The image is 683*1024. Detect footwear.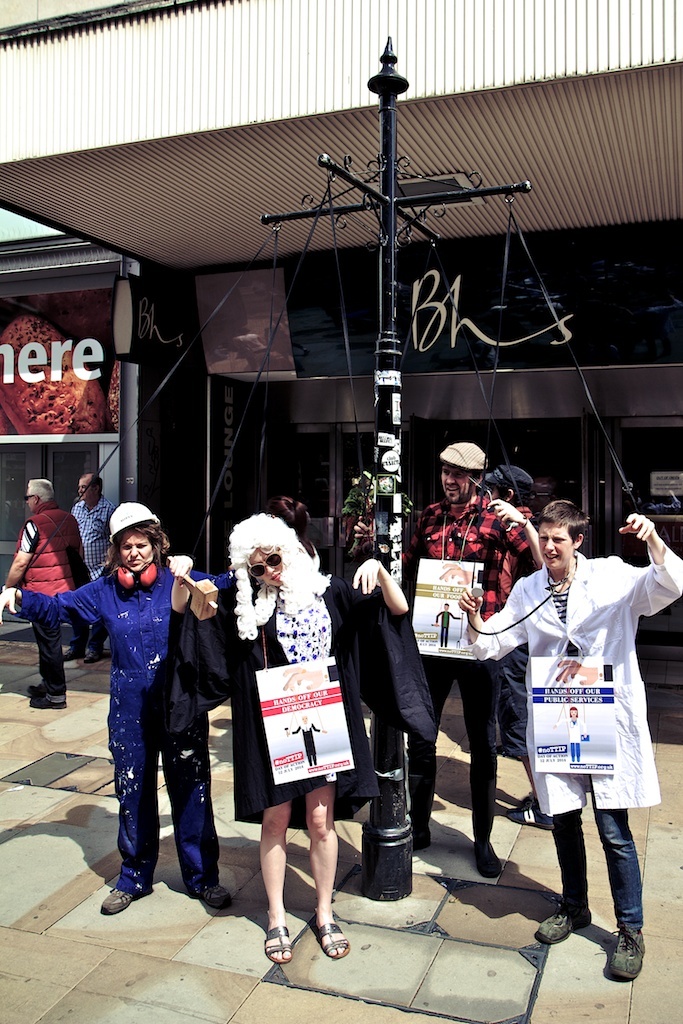
Detection: region(190, 884, 234, 913).
